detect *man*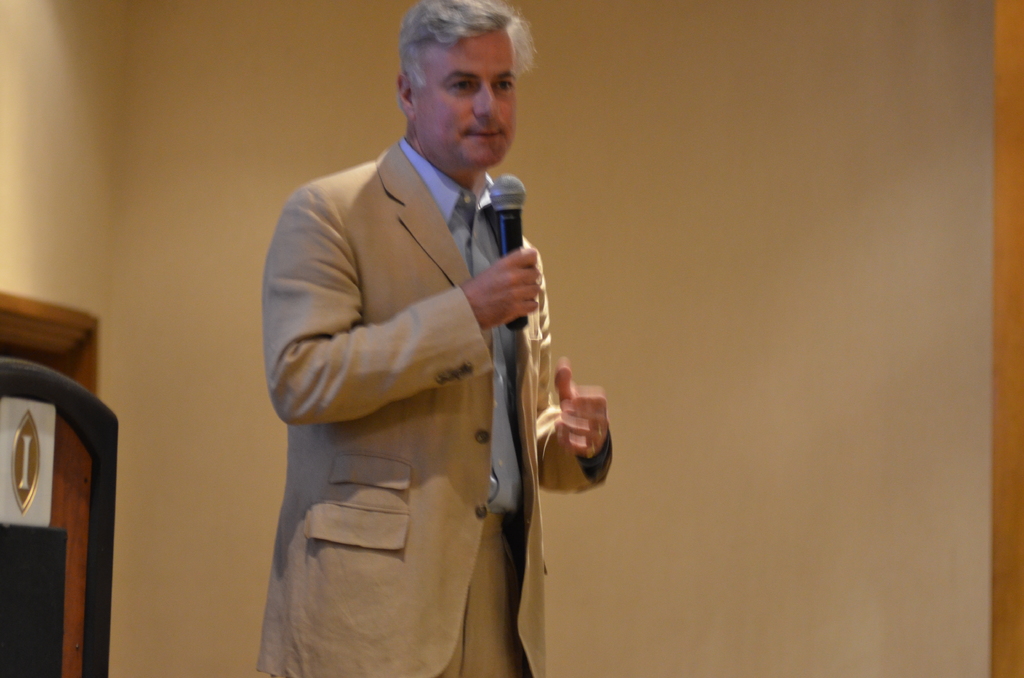
(left=259, top=0, right=614, bottom=677)
